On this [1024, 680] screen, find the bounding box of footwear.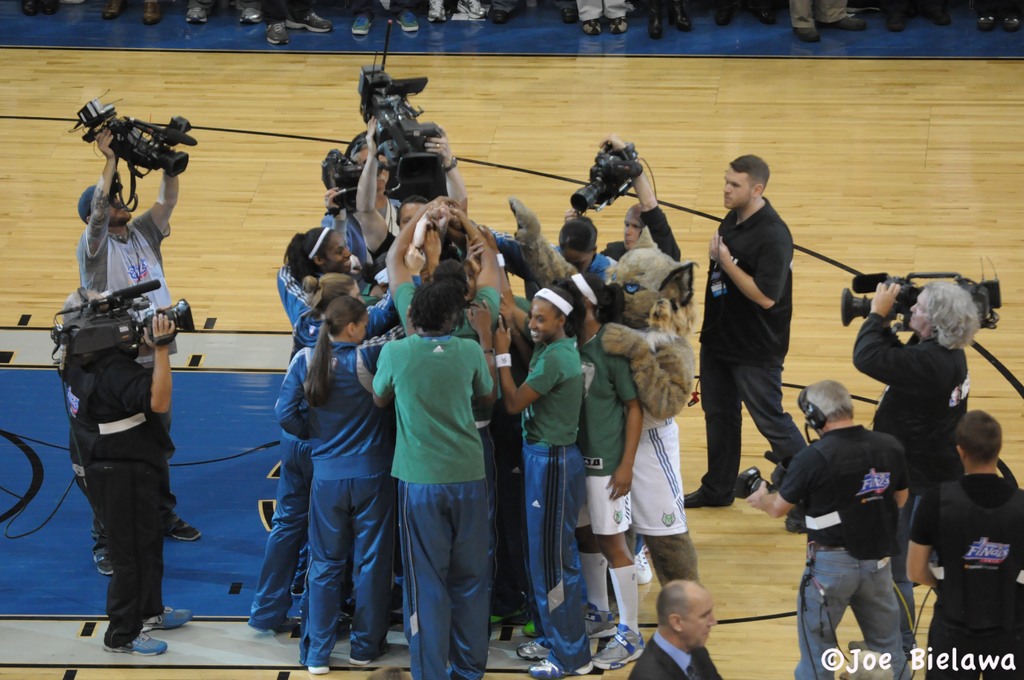
Bounding box: (left=585, top=604, right=620, bottom=640).
